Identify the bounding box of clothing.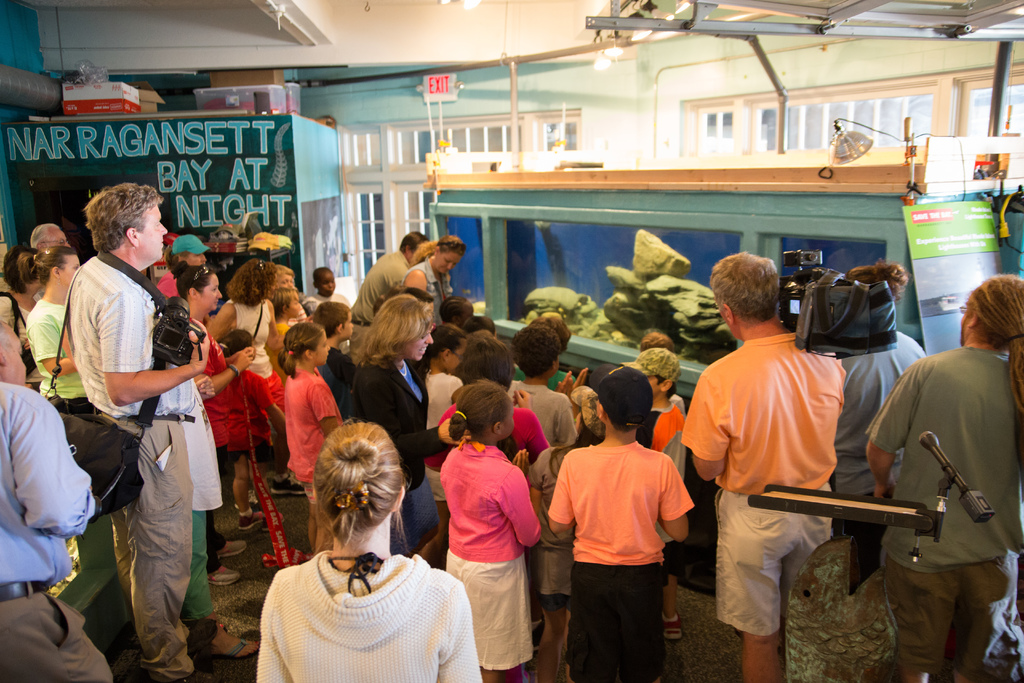
(423,367,463,431).
